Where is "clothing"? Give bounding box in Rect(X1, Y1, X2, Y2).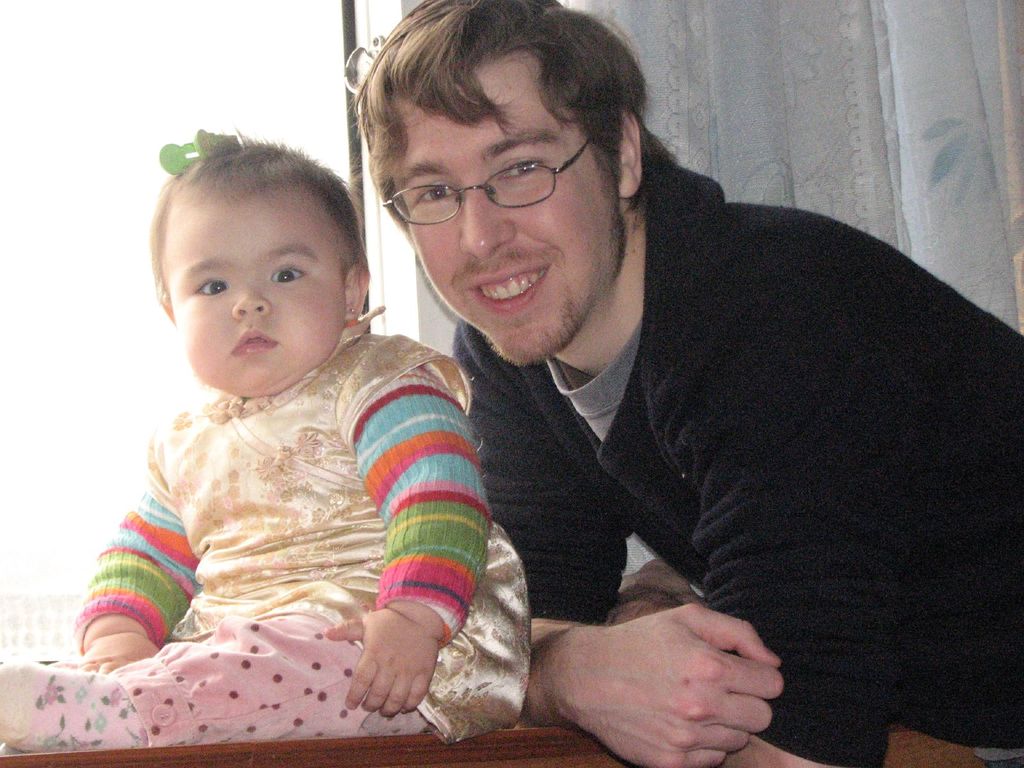
Rect(79, 281, 503, 710).
